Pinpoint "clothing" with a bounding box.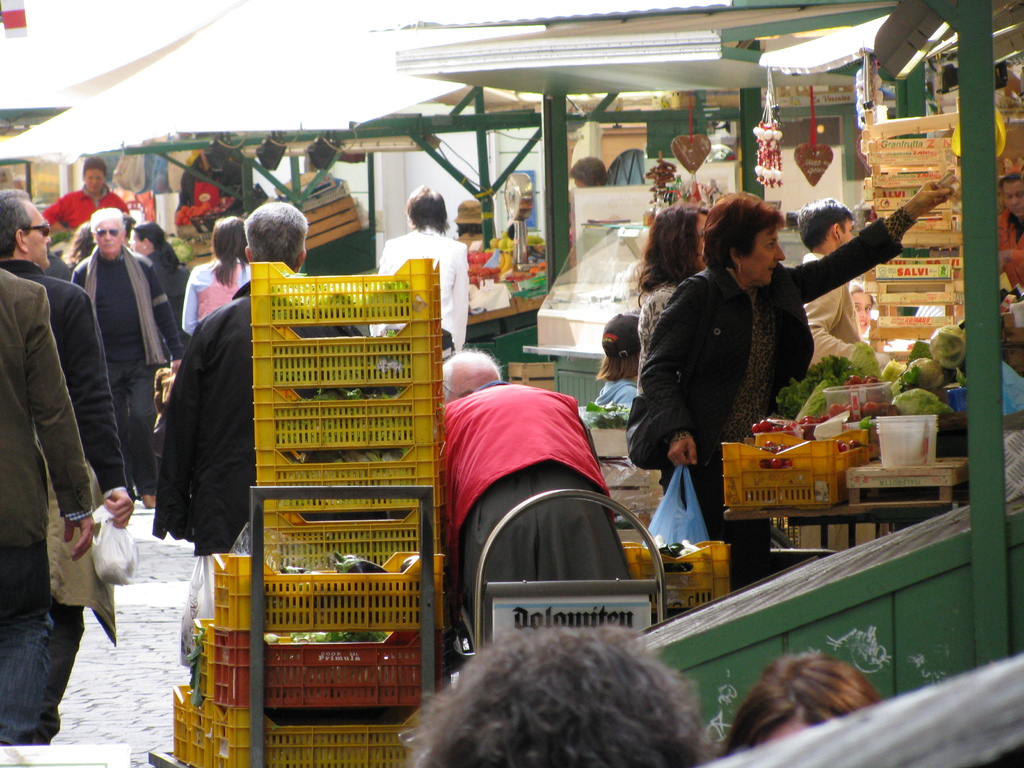
<box>637,269,704,372</box>.
